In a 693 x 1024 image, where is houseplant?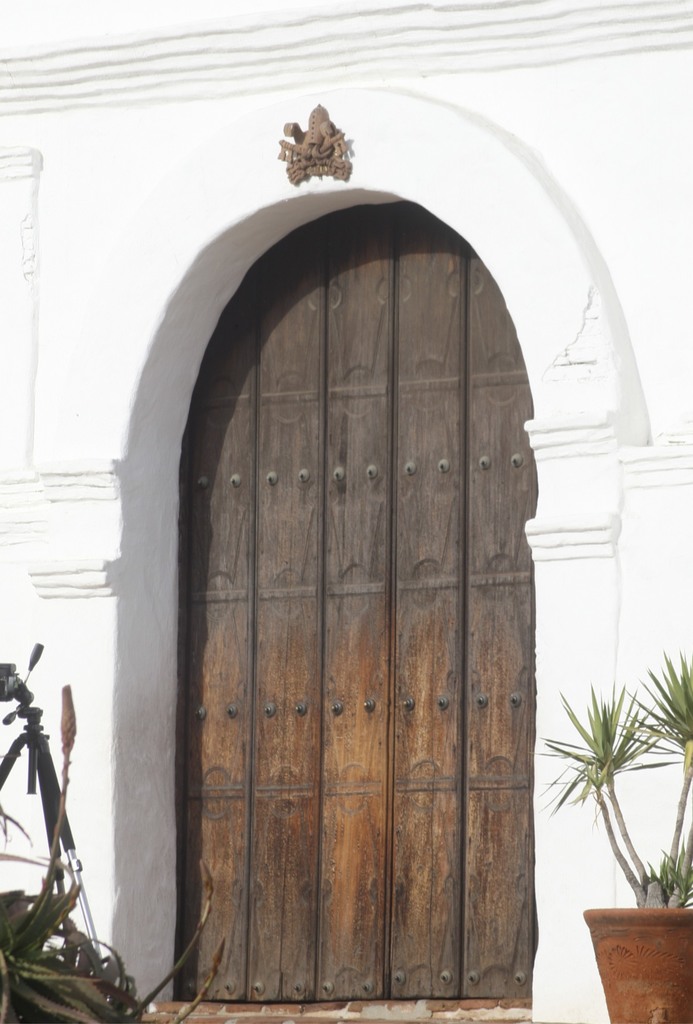
538:650:685:965.
